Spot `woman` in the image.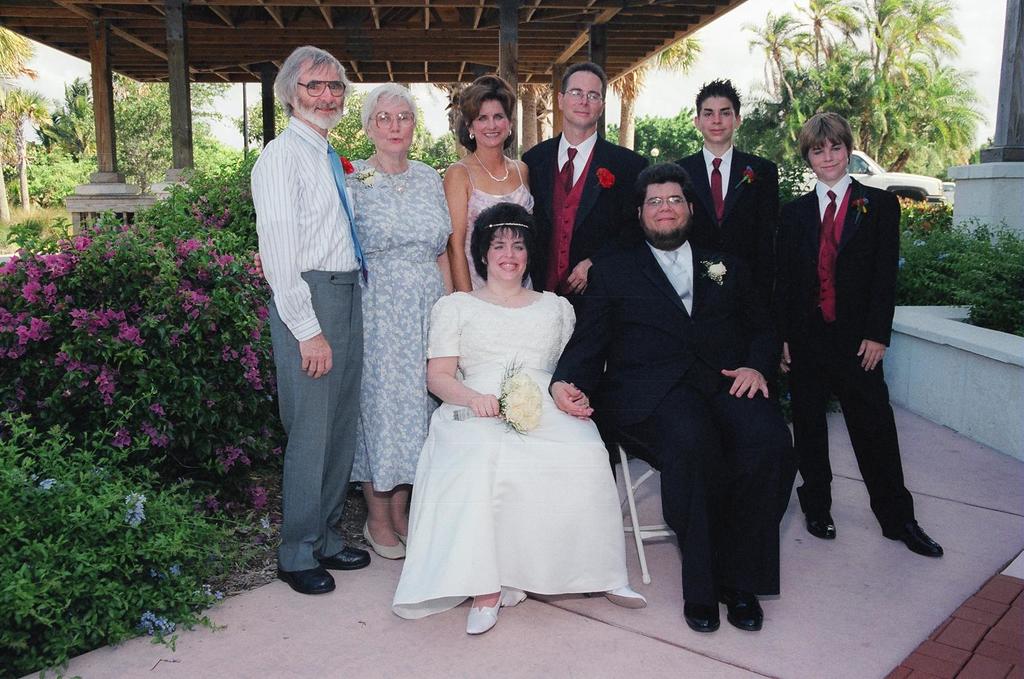
`woman` found at (435, 71, 546, 301).
